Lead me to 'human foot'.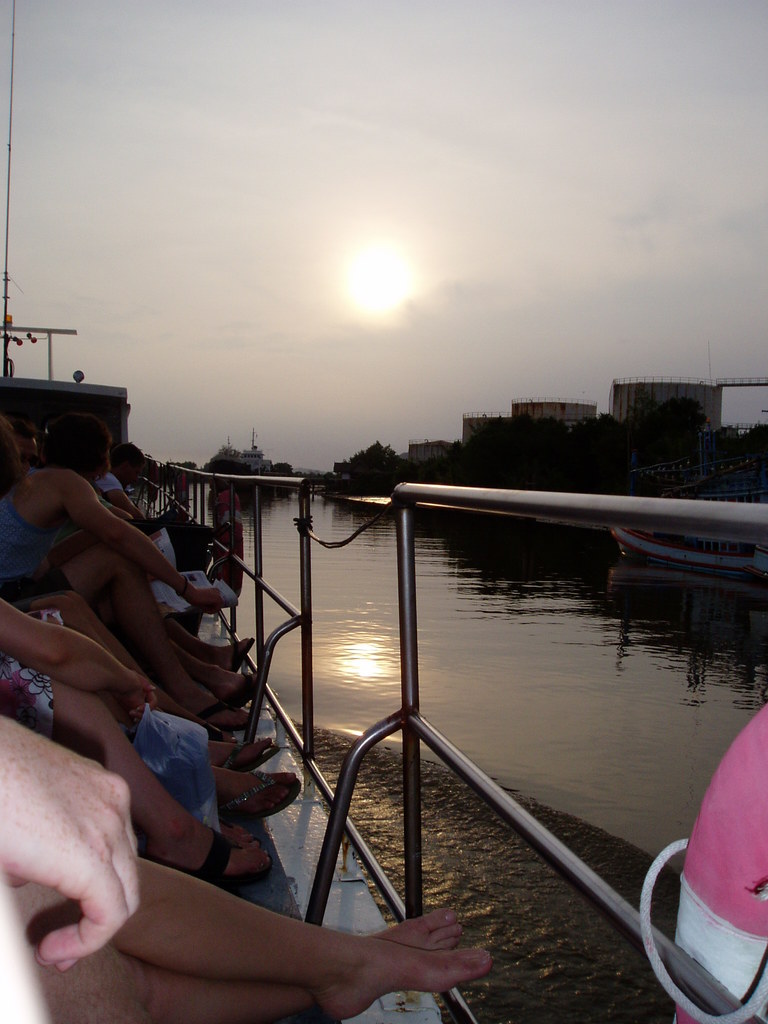
Lead to [206,735,285,765].
